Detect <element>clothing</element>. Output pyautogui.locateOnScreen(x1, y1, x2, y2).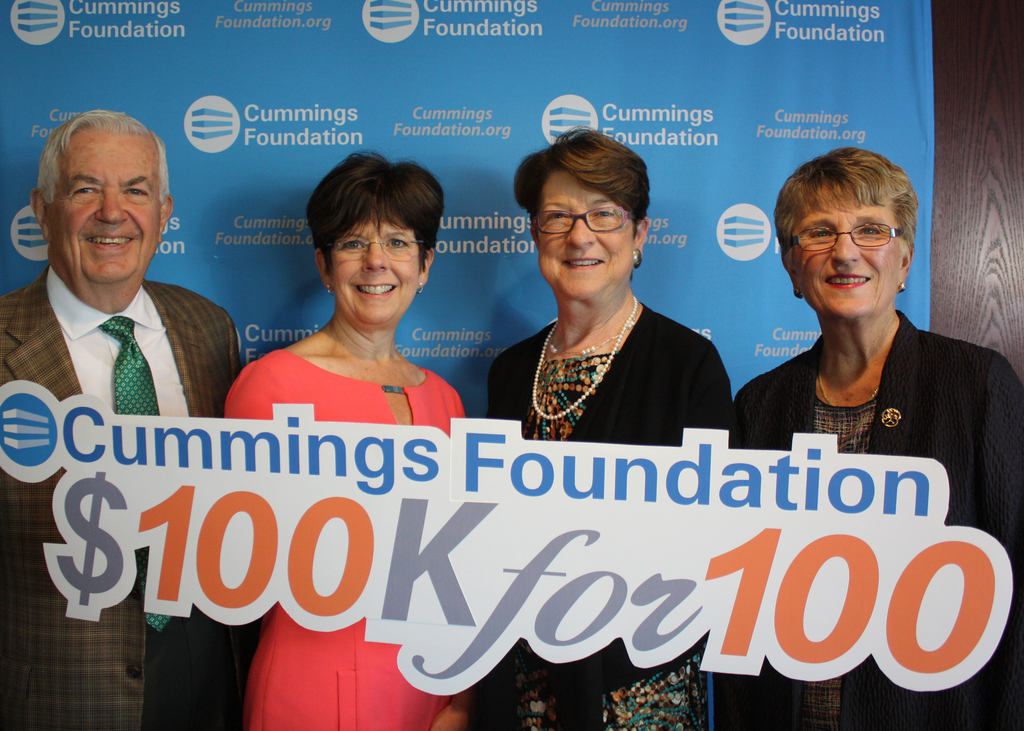
pyautogui.locateOnScreen(0, 264, 261, 730).
